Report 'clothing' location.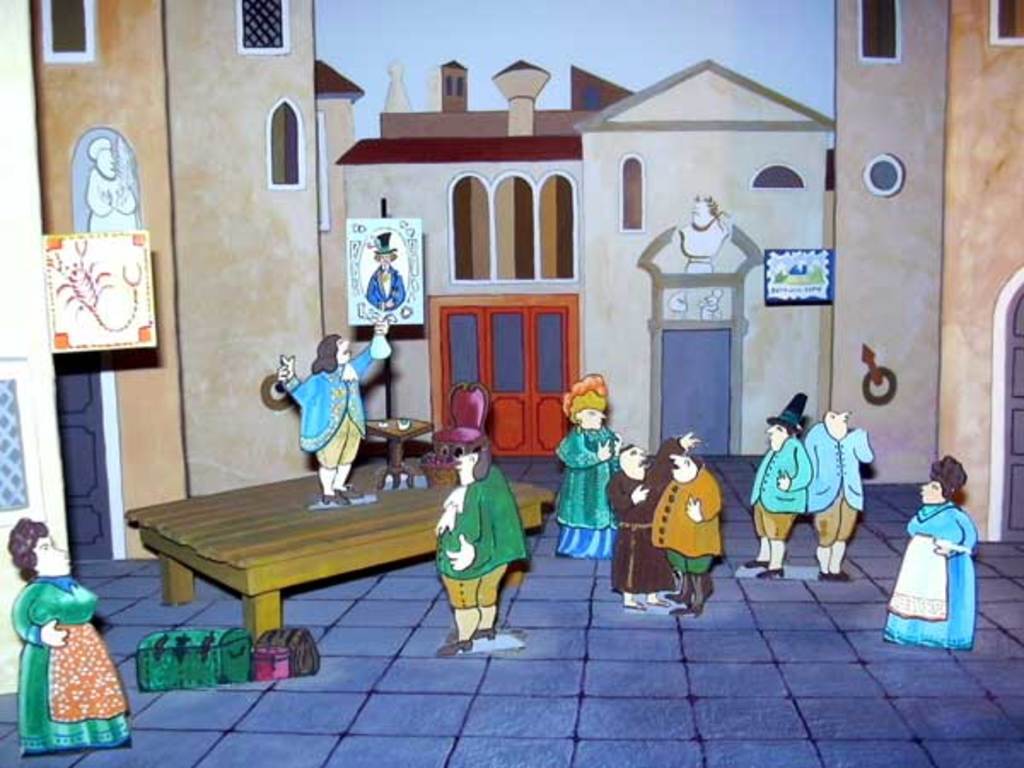
Report: {"x1": 606, "y1": 435, "x2": 689, "y2": 597}.
